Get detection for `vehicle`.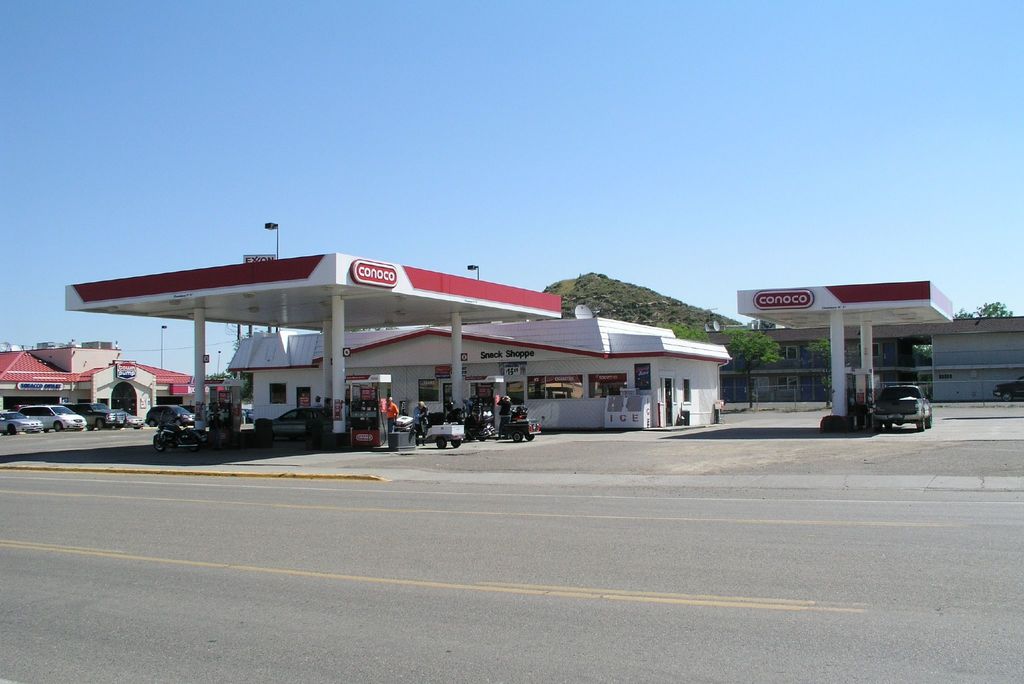
Detection: bbox(153, 427, 204, 452).
